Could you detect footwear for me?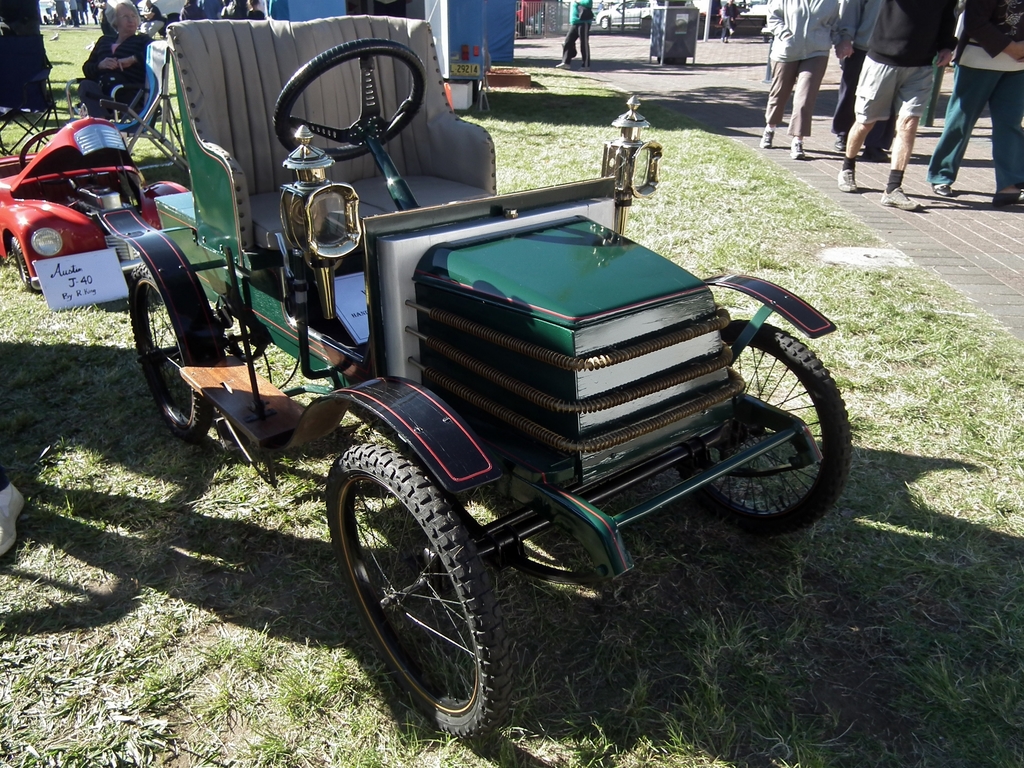
Detection result: {"x1": 832, "y1": 130, "x2": 848, "y2": 151}.
